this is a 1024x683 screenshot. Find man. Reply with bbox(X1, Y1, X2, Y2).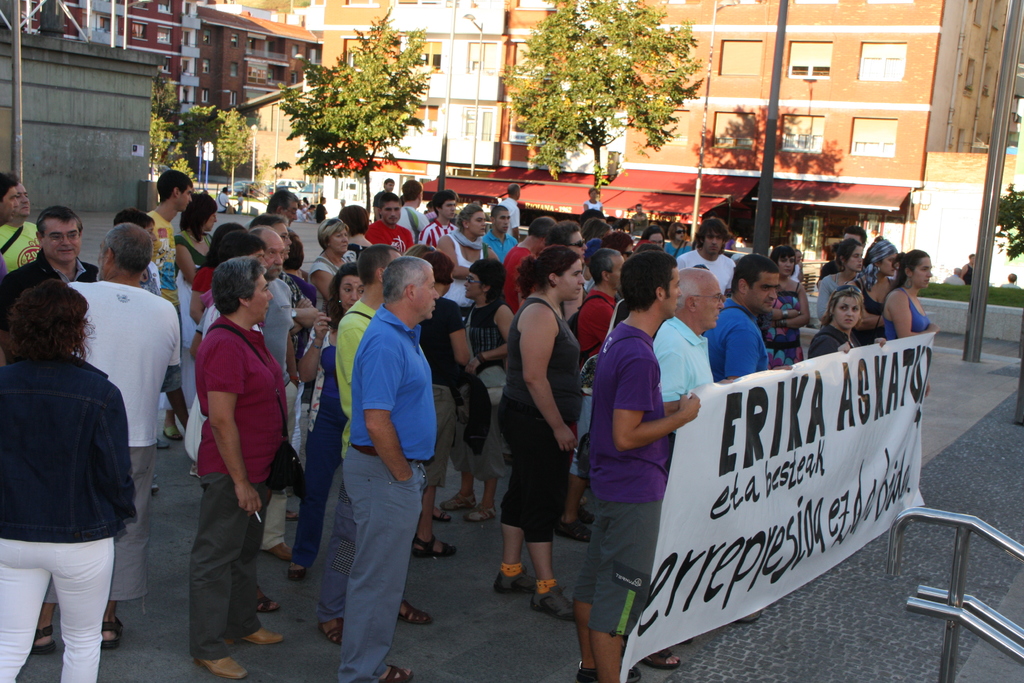
bbox(365, 197, 413, 258).
